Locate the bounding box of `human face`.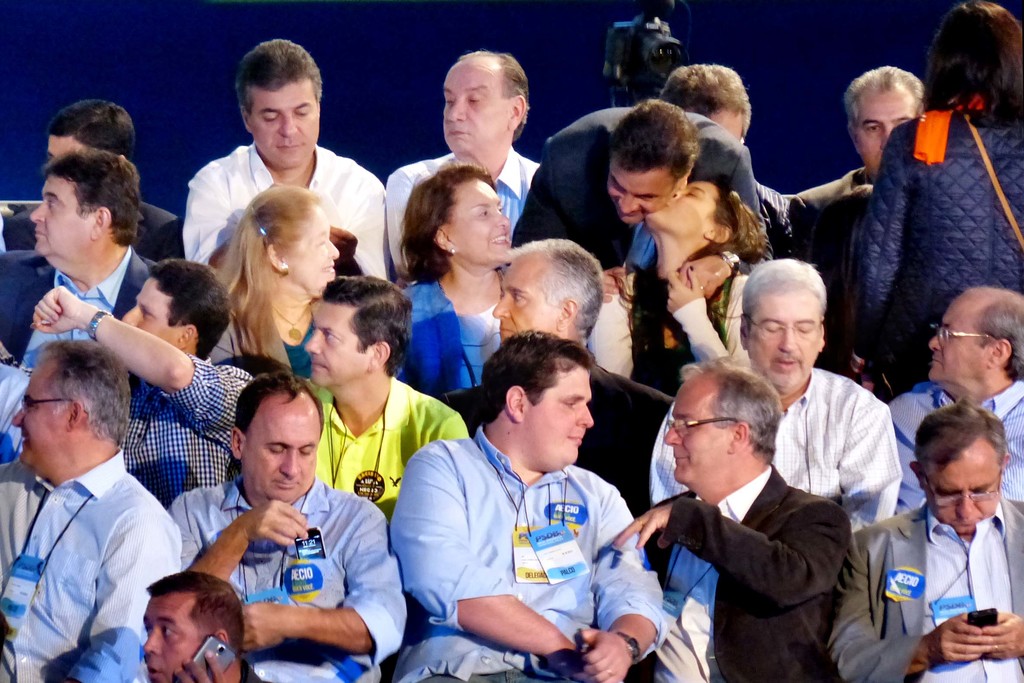
Bounding box: {"left": 8, "top": 358, "right": 70, "bottom": 469}.
